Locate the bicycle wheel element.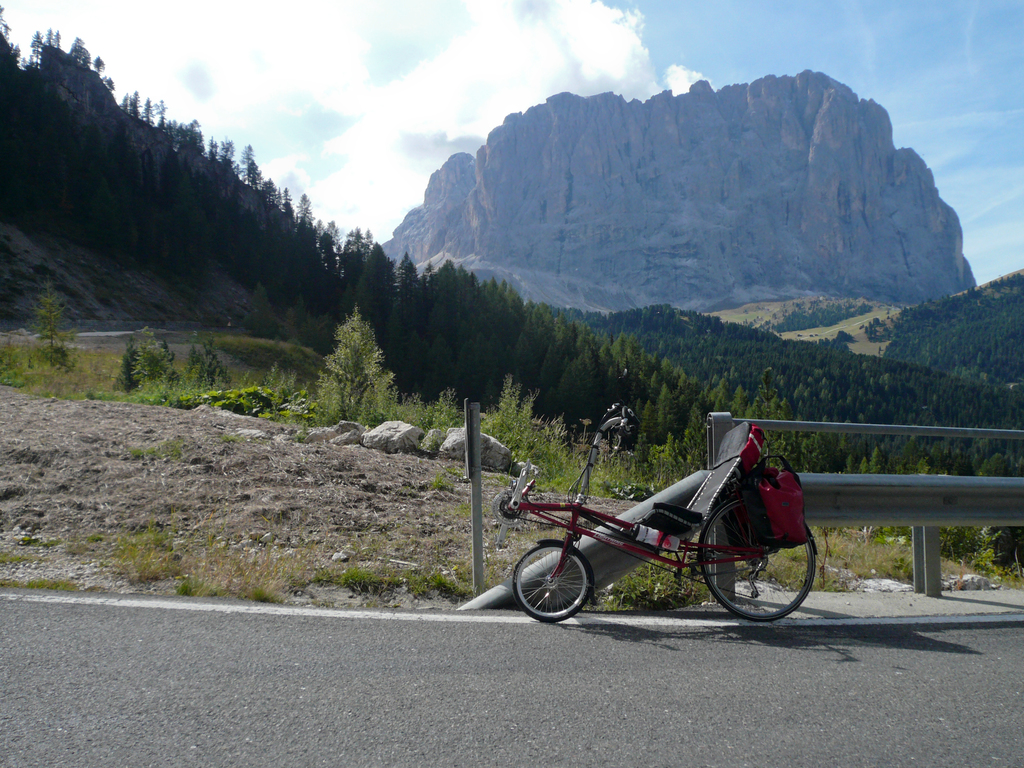
Element bbox: 509/541/585/626.
